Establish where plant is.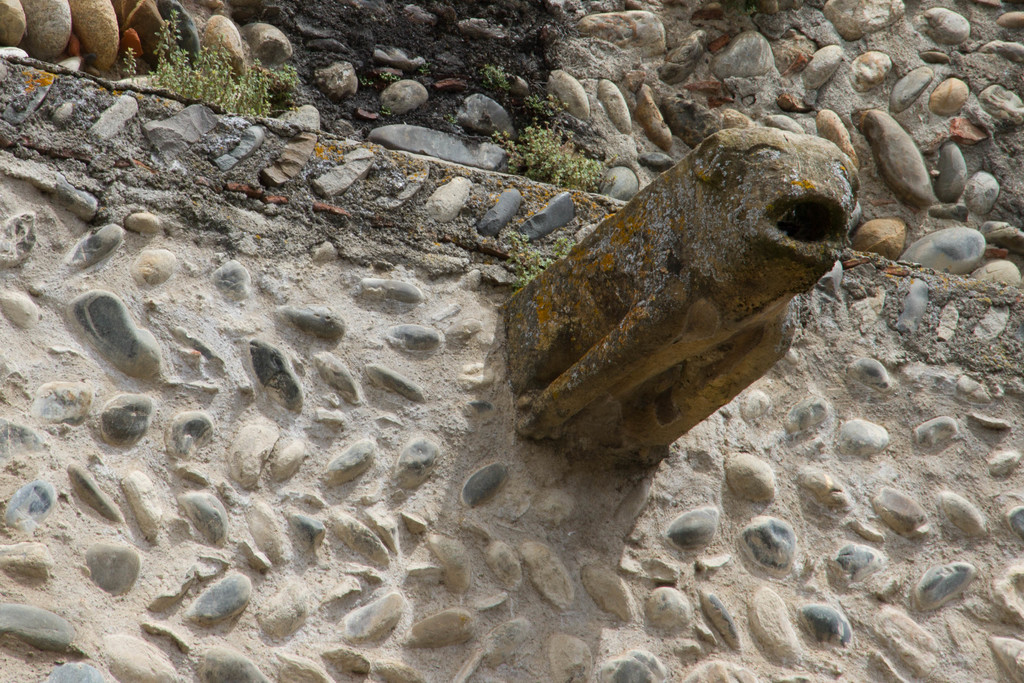
Established at (left=522, top=86, right=563, bottom=125).
